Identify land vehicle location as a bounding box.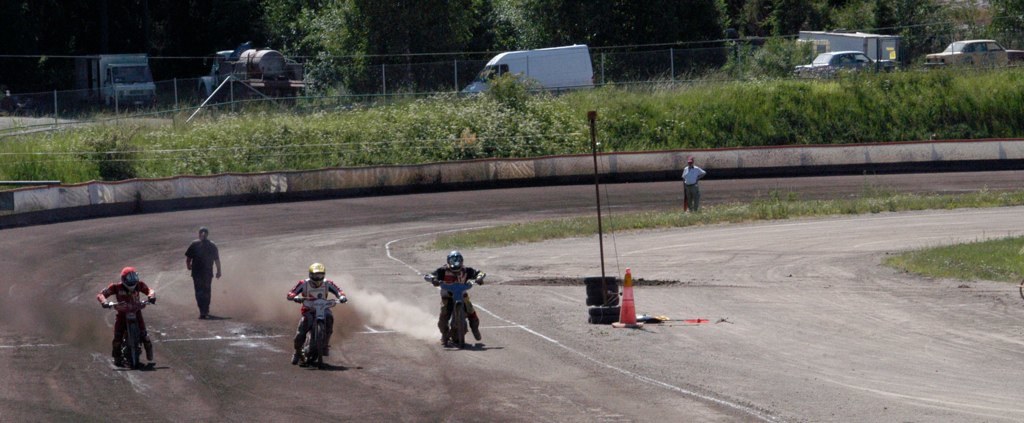
{"left": 288, "top": 296, "right": 340, "bottom": 366}.
